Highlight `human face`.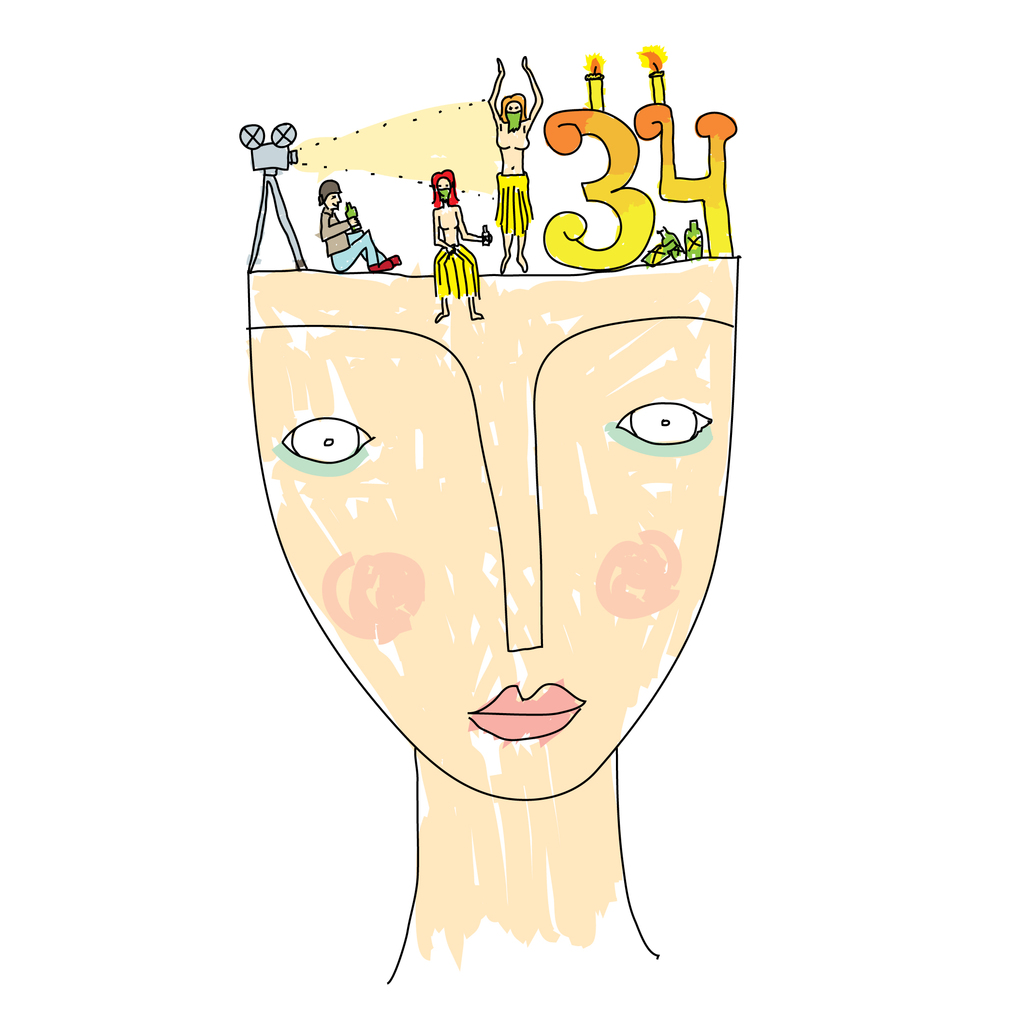
Highlighted region: pyautogui.locateOnScreen(323, 190, 340, 209).
